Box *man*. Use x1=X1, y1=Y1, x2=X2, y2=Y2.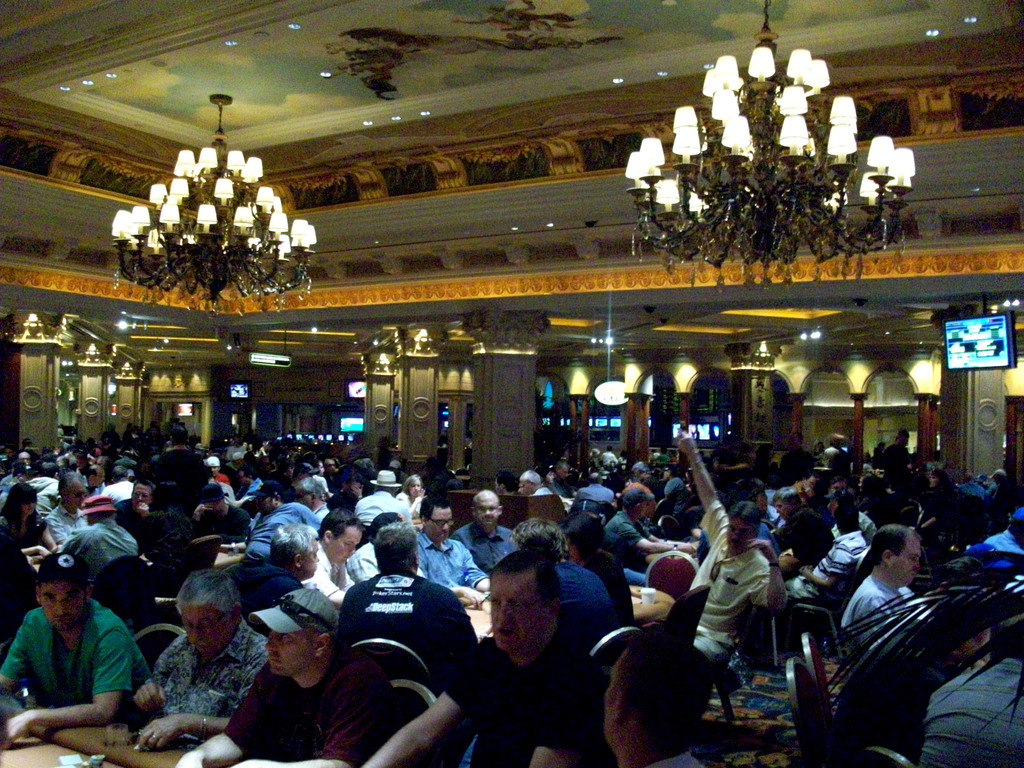
x1=156, y1=425, x2=211, y2=572.
